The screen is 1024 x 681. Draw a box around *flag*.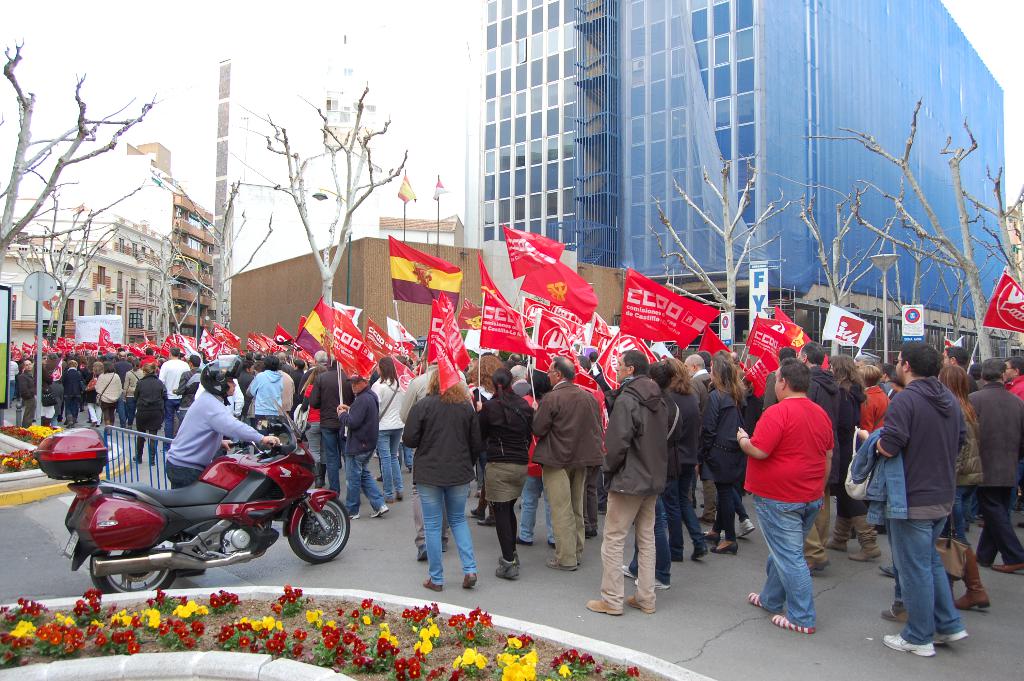
region(499, 238, 600, 327).
